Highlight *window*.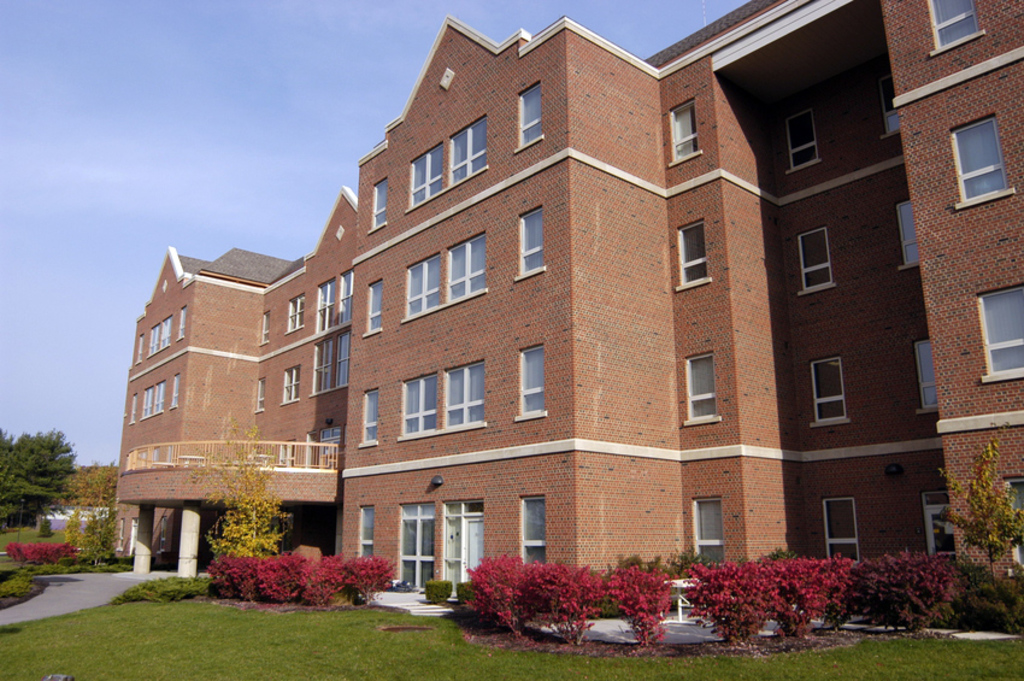
Highlighted region: rect(517, 351, 545, 419).
